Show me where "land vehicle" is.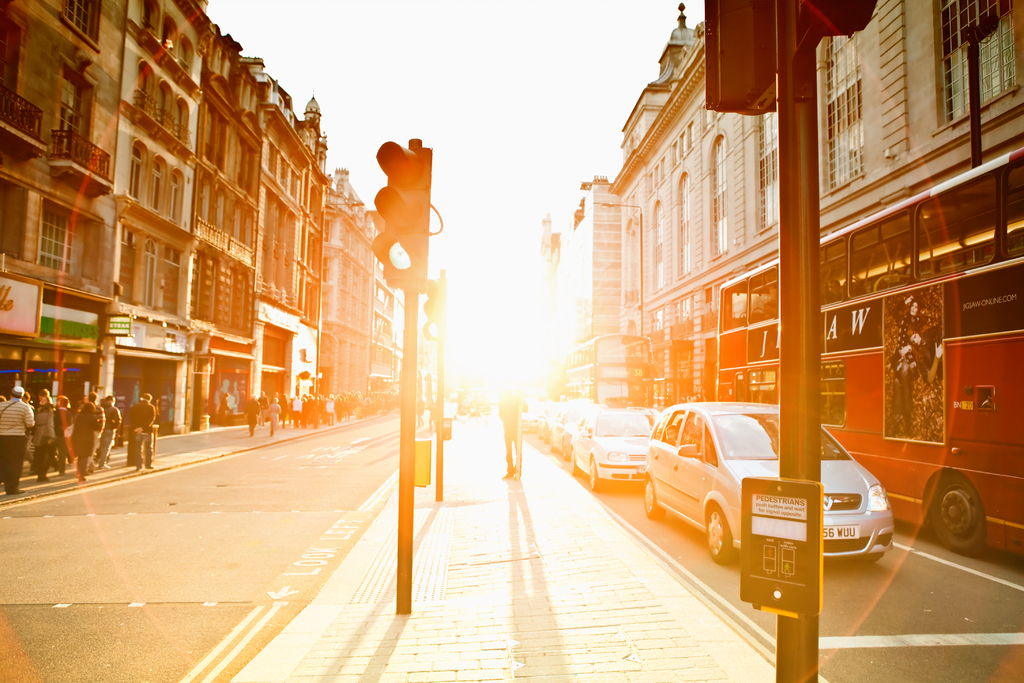
"land vehicle" is at l=566, t=406, r=659, b=491.
